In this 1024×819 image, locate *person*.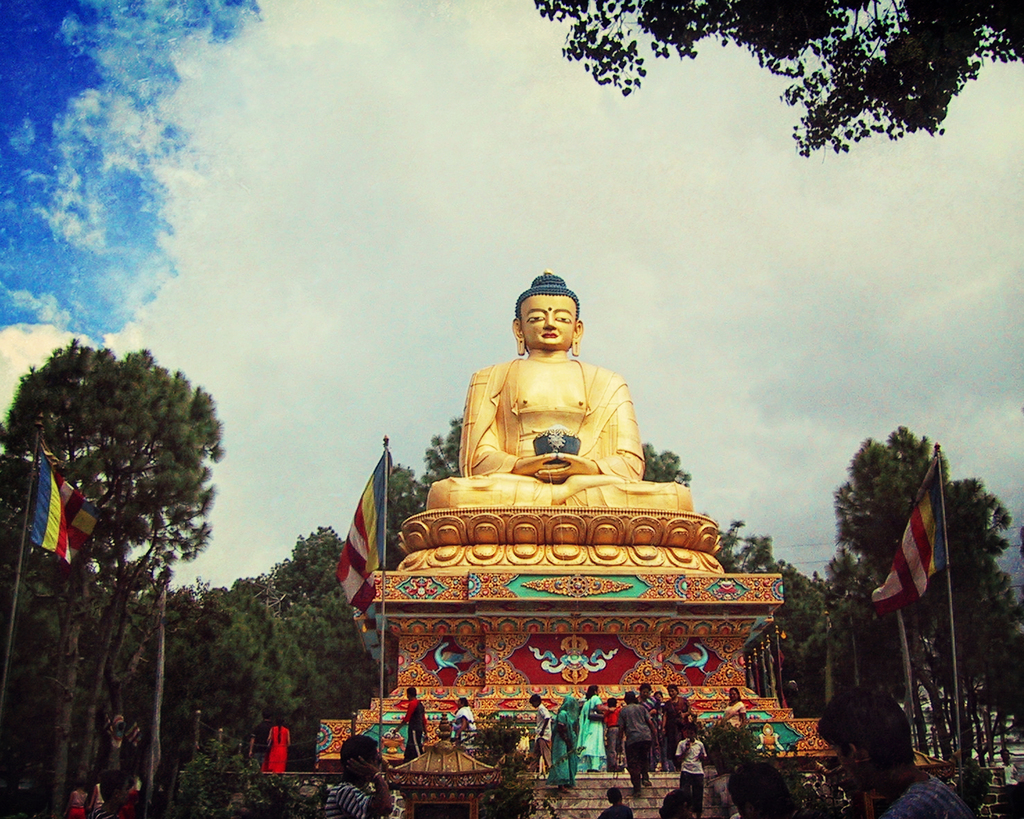
Bounding box: left=986, top=756, right=1000, bottom=768.
